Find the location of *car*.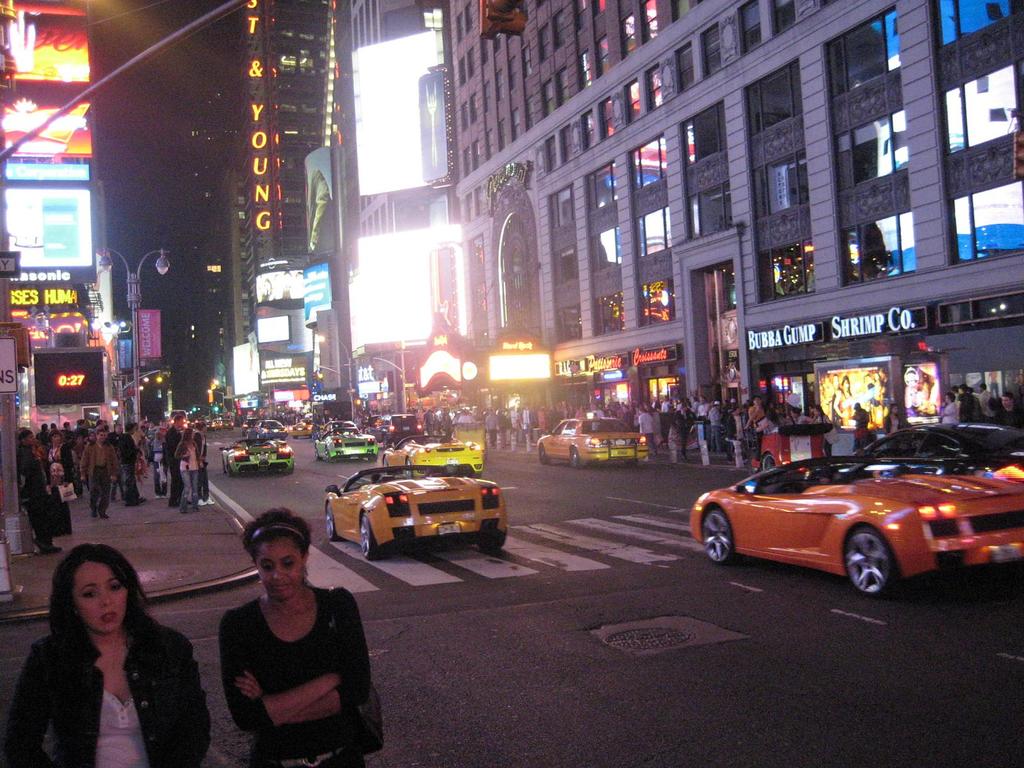
Location: x1=854, y1=419, x2=1023, y2=474.
